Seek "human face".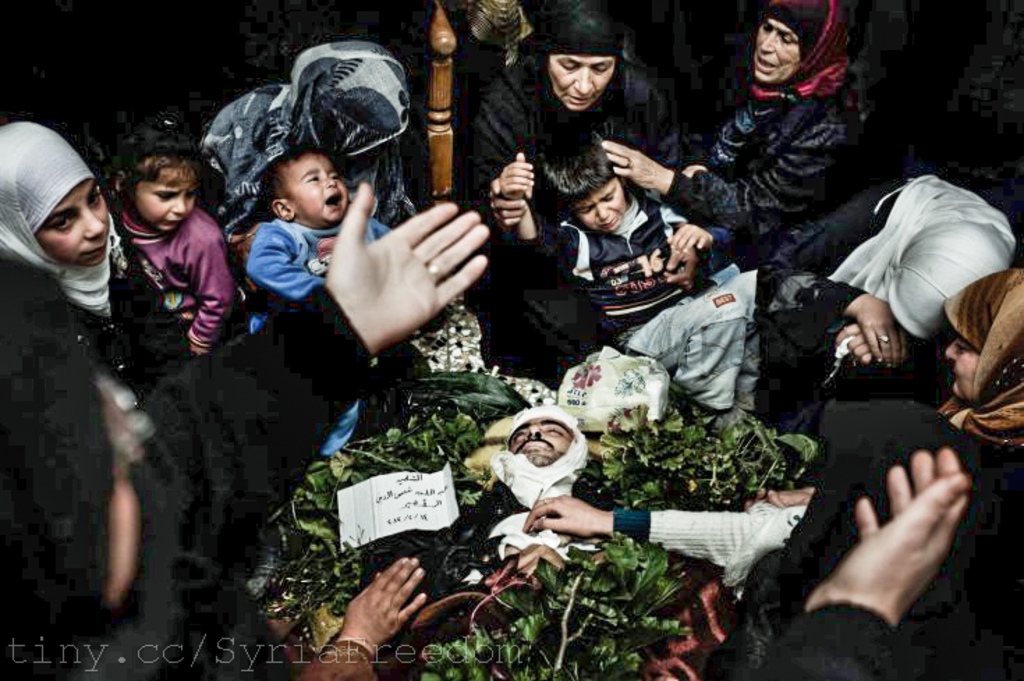
crop(752, 13, 796, 78).
